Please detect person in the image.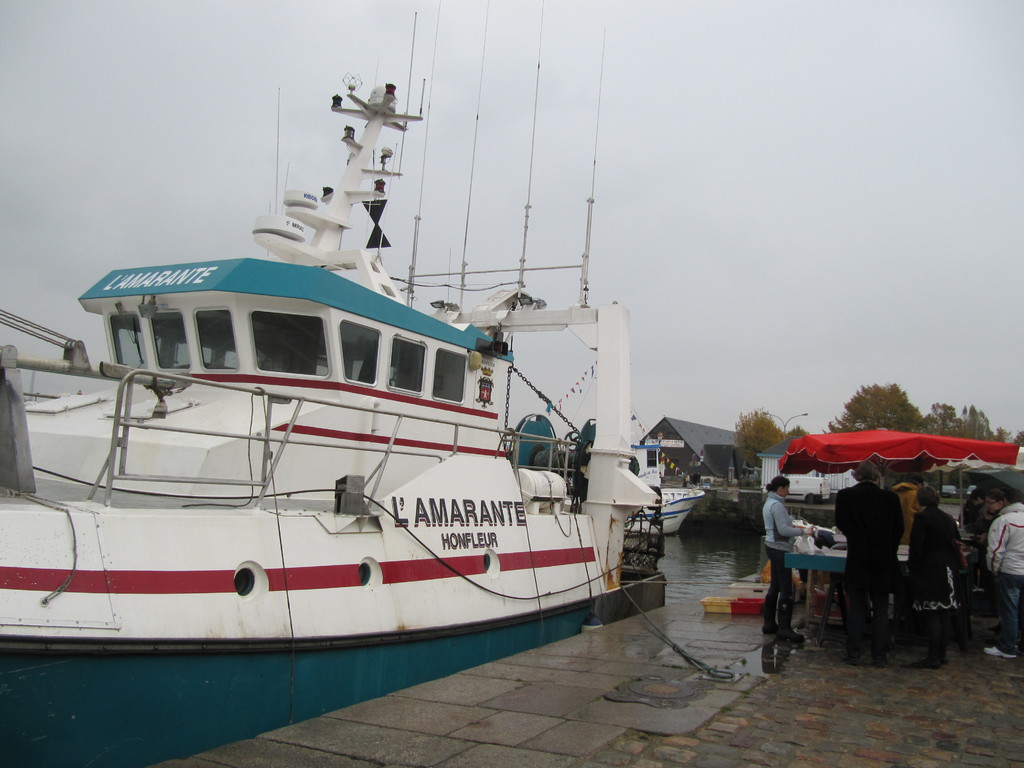
(left=831, top=454, right=911, bottom=662).
